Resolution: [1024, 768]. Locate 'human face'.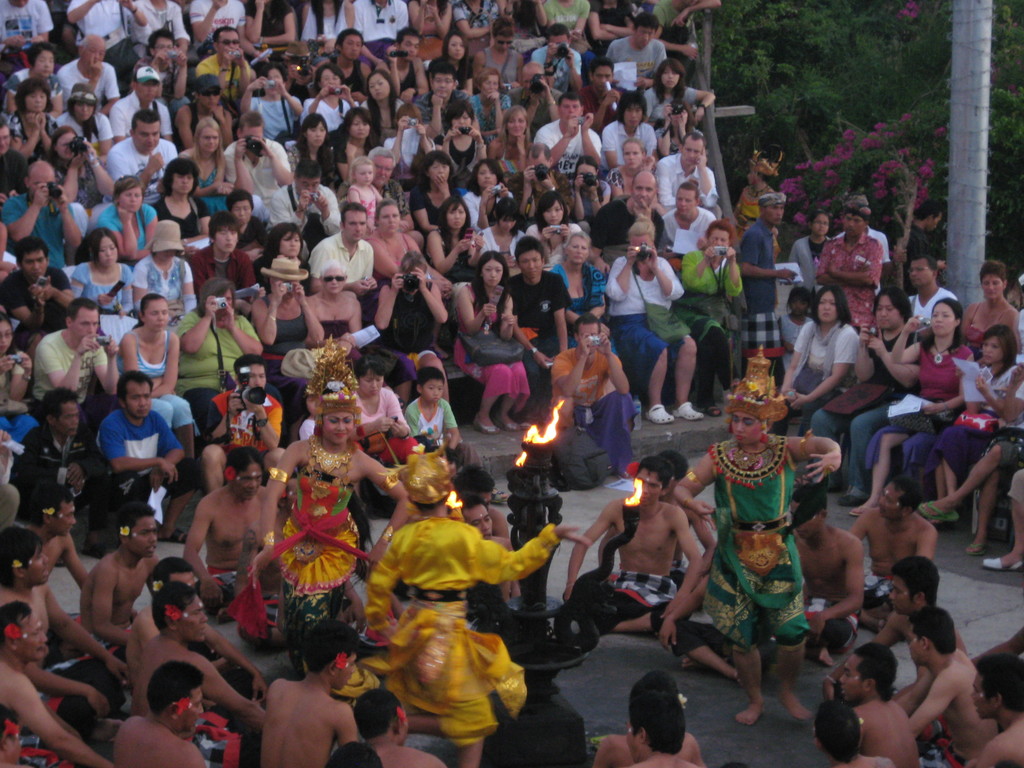
73/303/102/337.
